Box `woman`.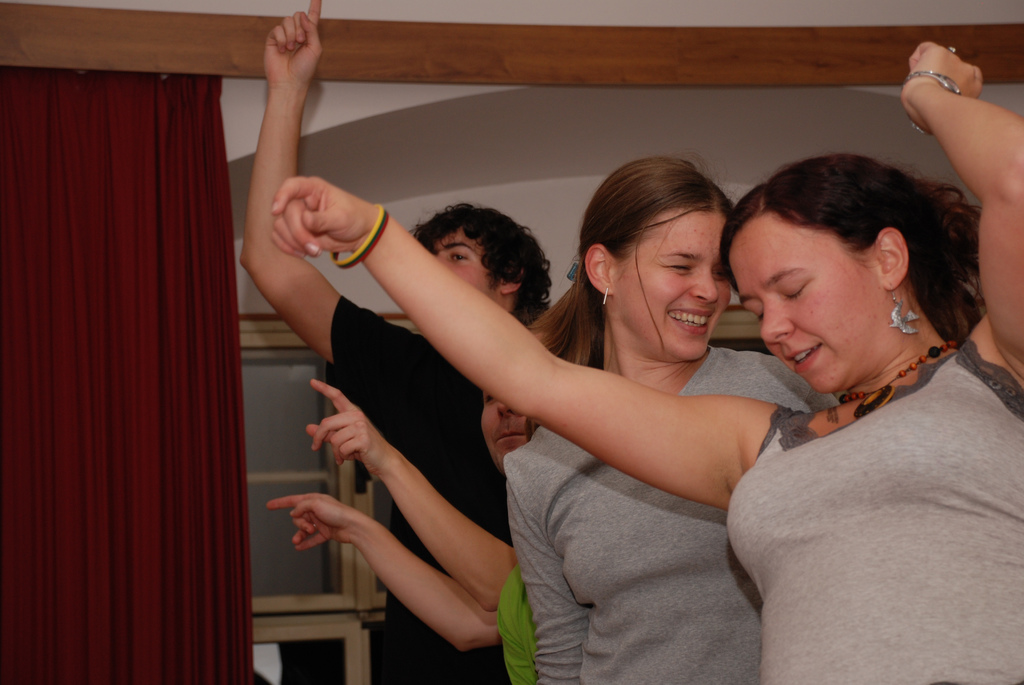
[left=499, top=159, right=845, bottom=684].
